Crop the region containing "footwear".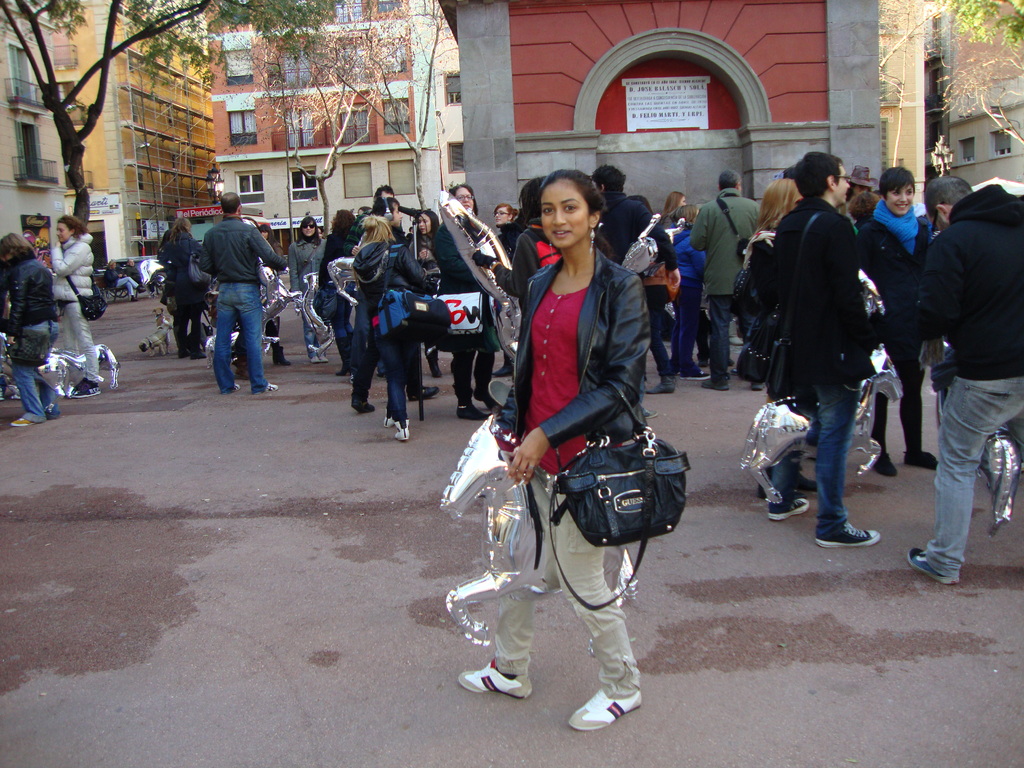
Crop region: {"left": 574, "top": 679, "right": 644, "bottom": 721}.
